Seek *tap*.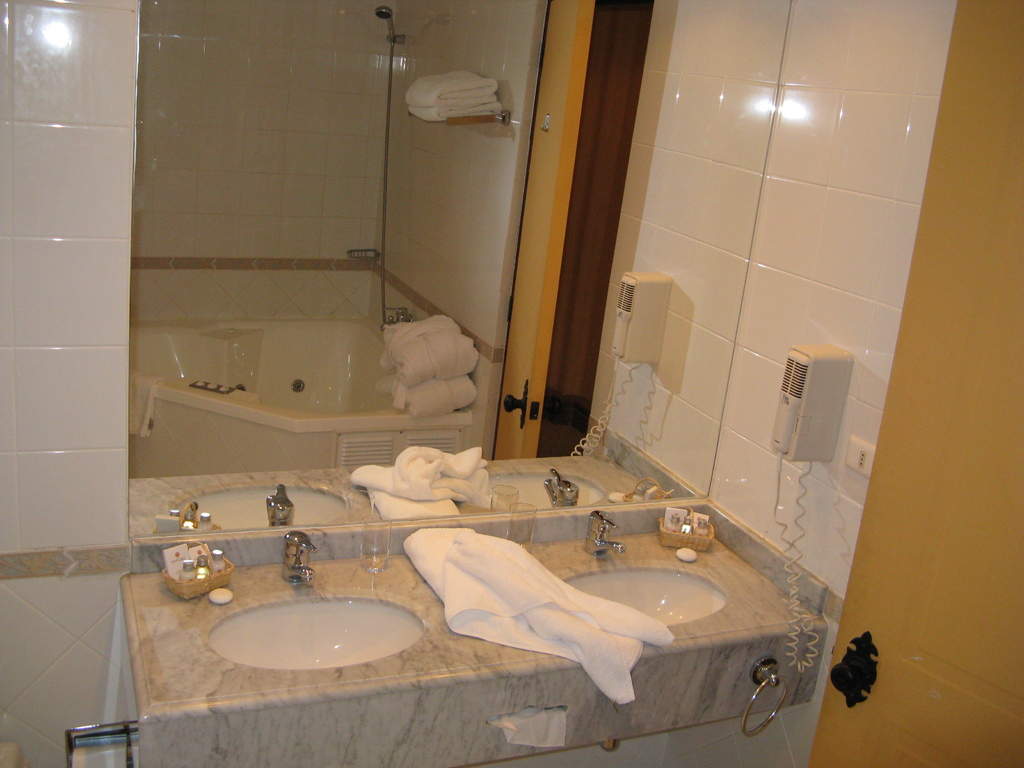
left=583, top=513, right=624, bottom=557.
